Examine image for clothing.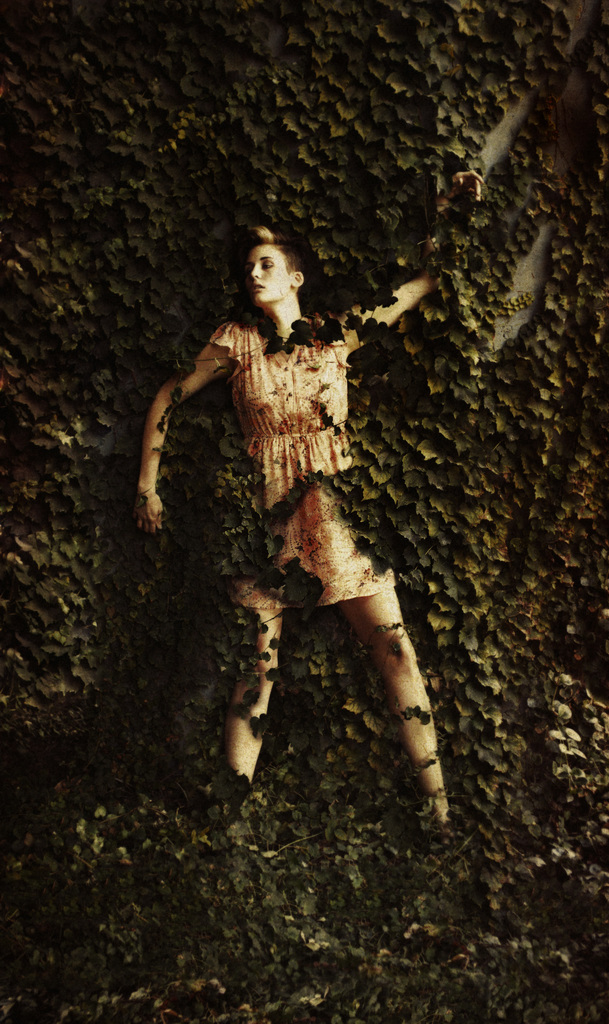
Examination result: left=225, top=308, right=443, bottom=611.
